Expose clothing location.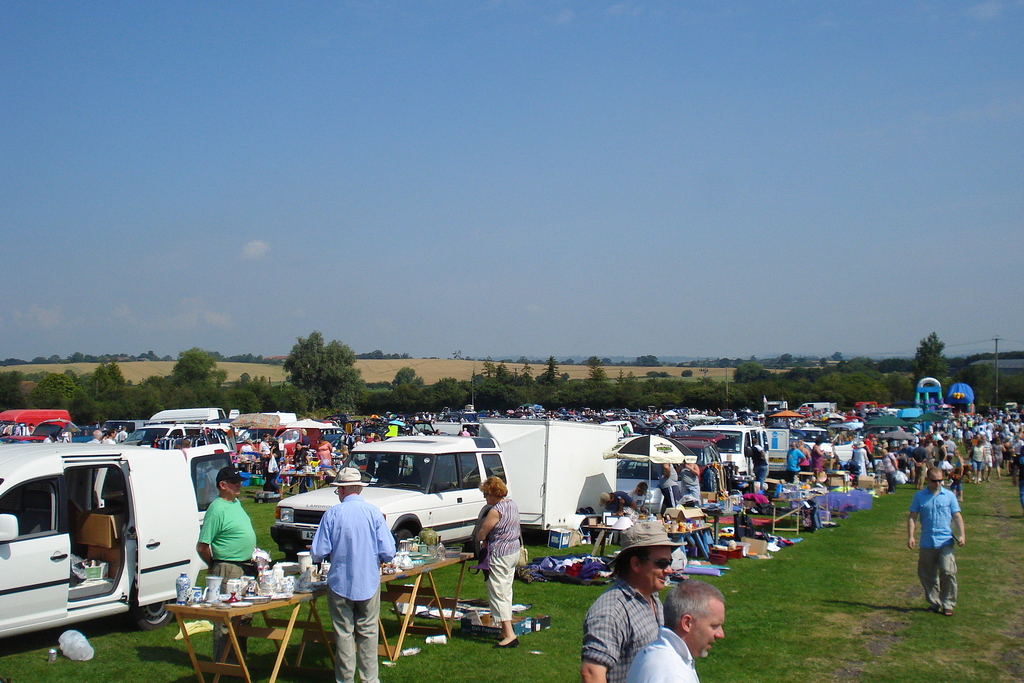
Exposed at 658 456 685 502.
